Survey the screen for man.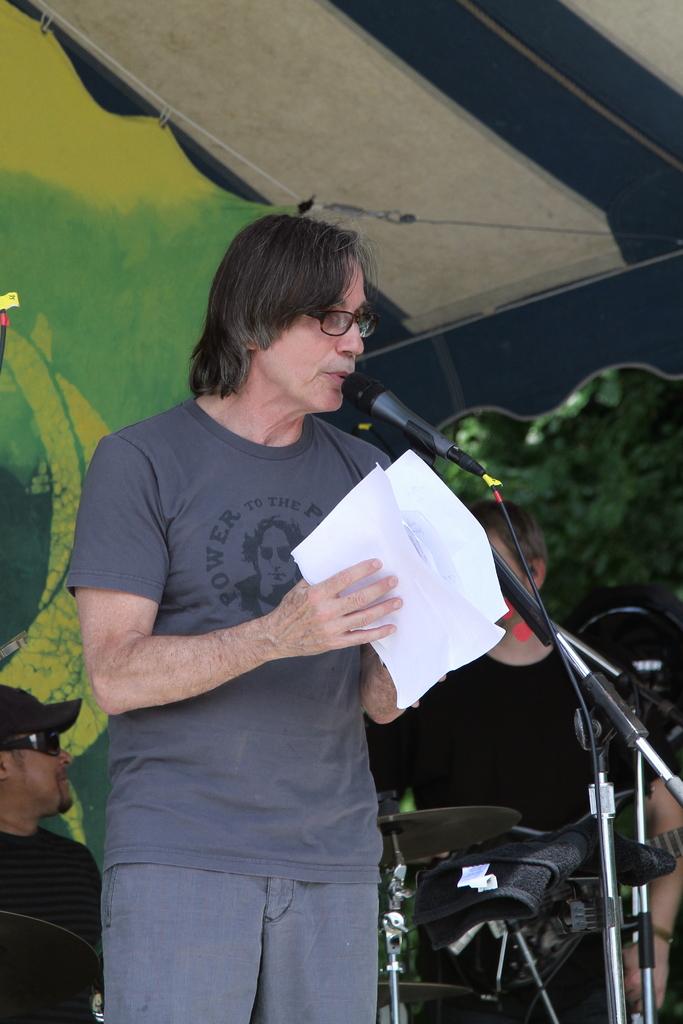
Survey found: 77:208:564:1023.
